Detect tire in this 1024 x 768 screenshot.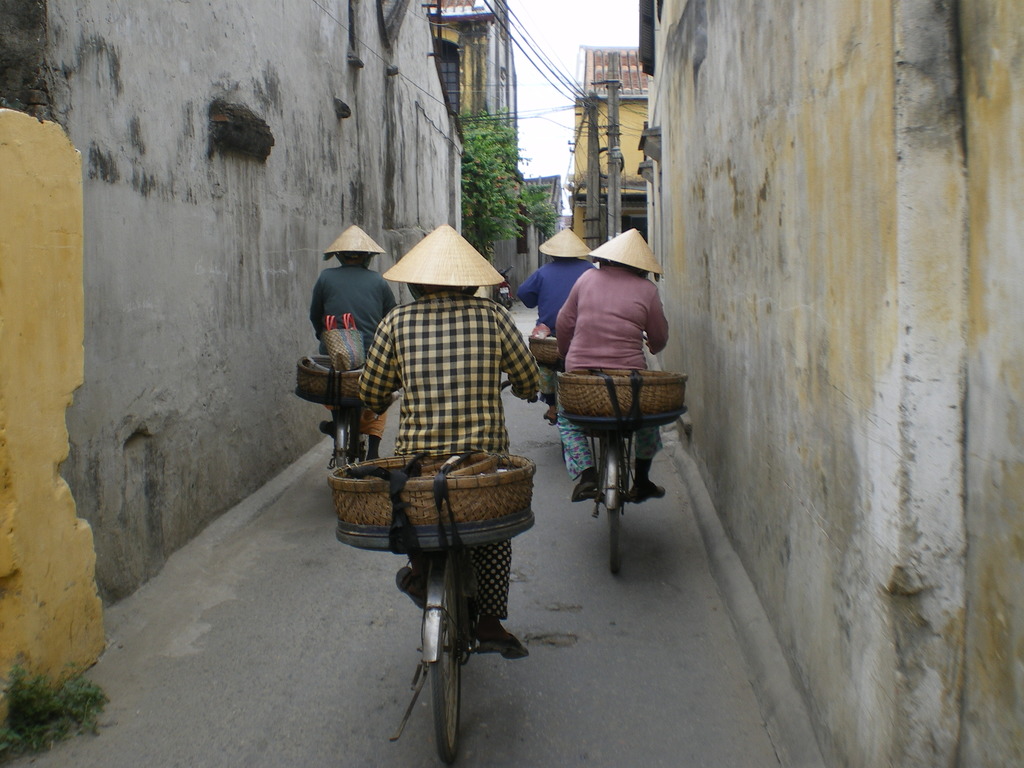
Detection: Rect(430, 561, 470, 757).
